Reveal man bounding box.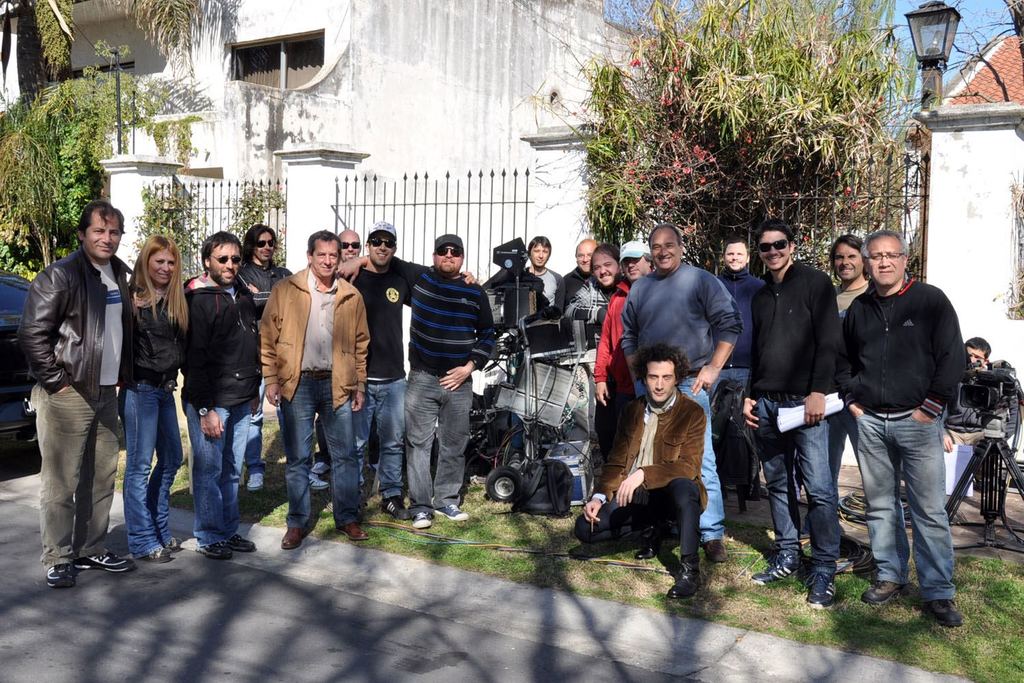
Revealed: [left=18, top=191, right=158, bottom=590].
